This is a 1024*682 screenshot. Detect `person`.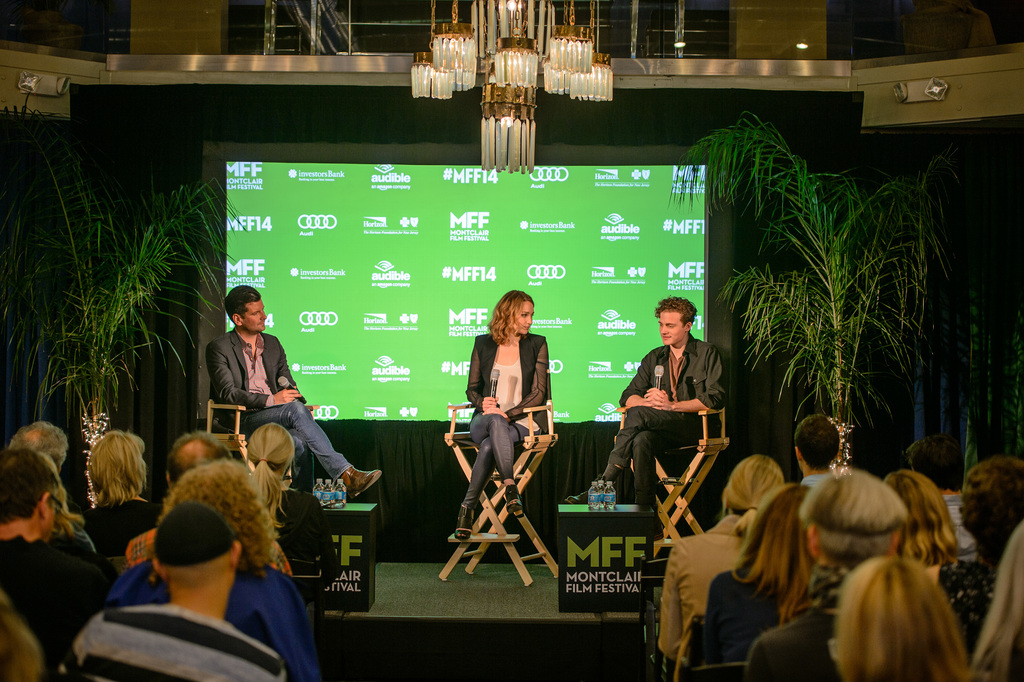
842, 551, 980, 681.
